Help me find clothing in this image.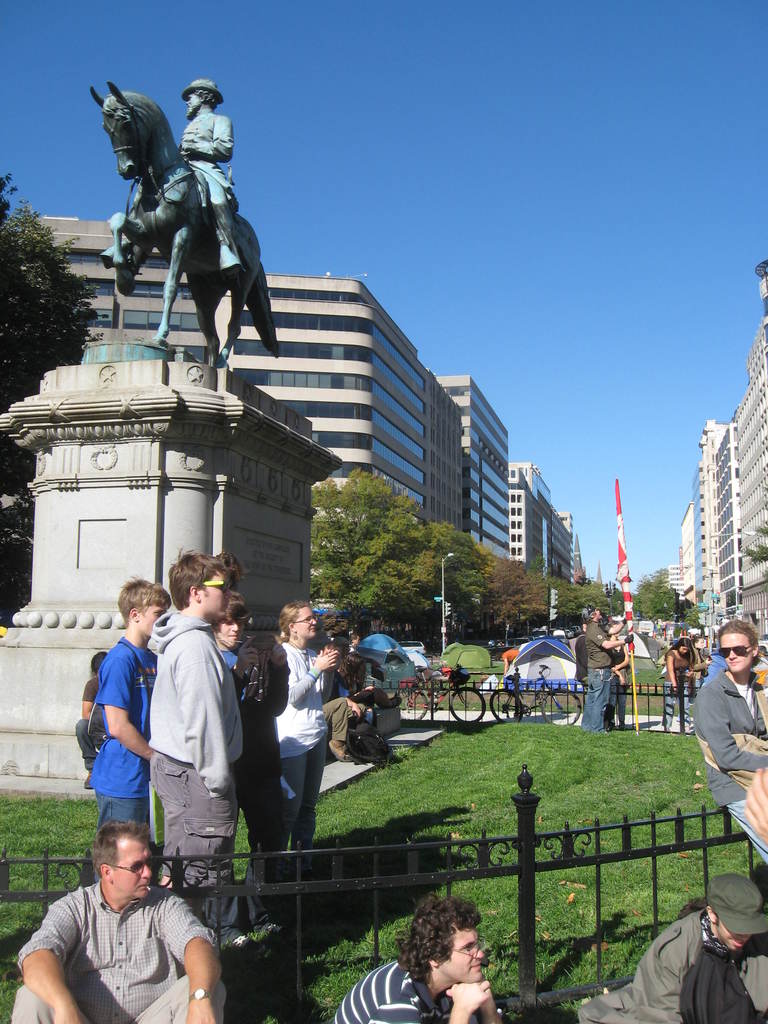
Found it: rect(223, 638, 279, 883).
